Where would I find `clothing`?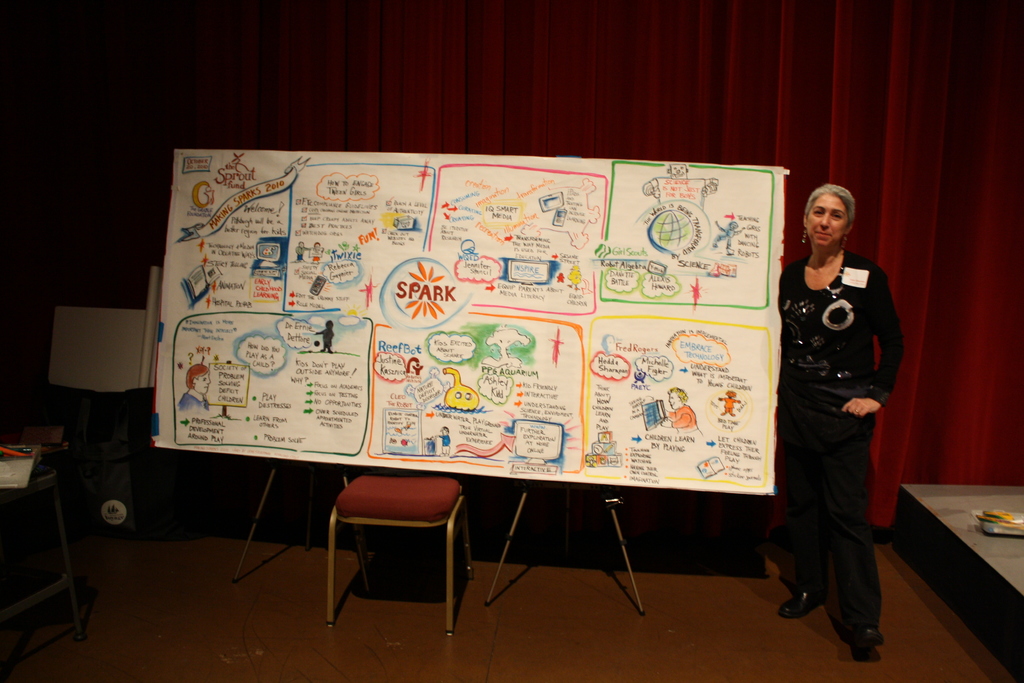
At <bbox>765, 193, 909, 641</bbox>.
